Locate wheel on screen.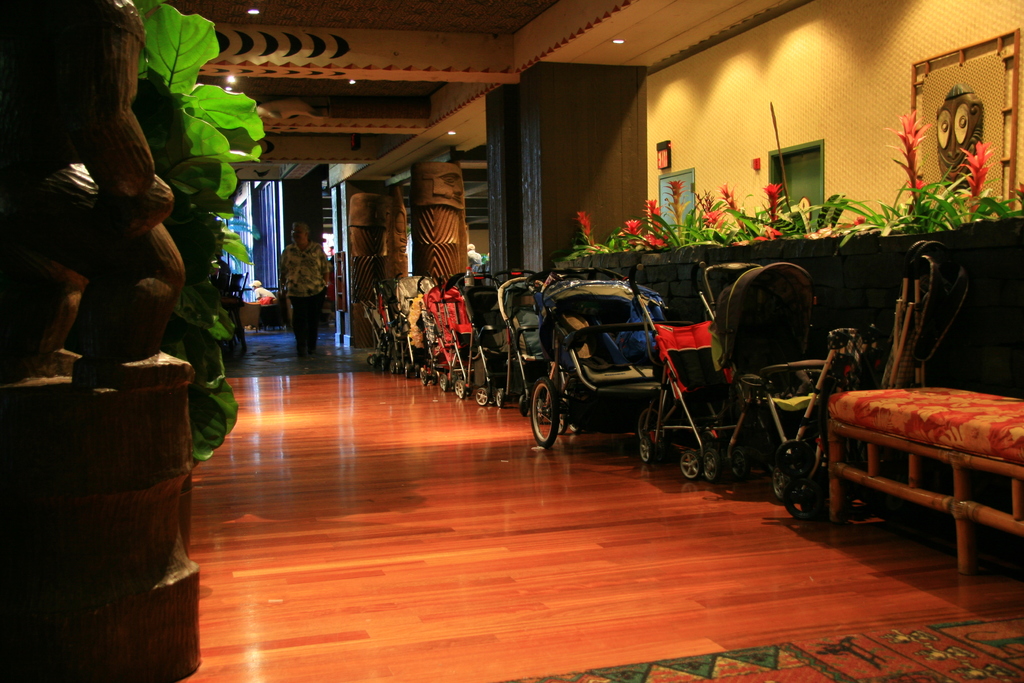
On screen at {"left": 772, "top": 463, "right": 797, "bottom": 500}.
